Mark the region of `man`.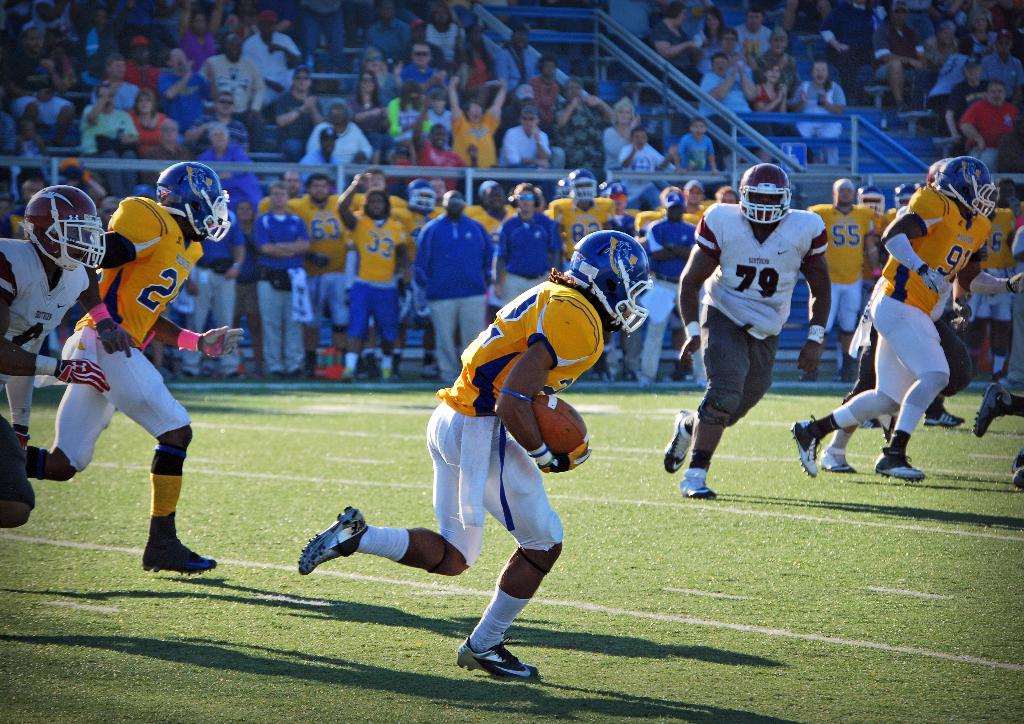
Region: (x1=22, y1=161, x2=244, y2=576).
